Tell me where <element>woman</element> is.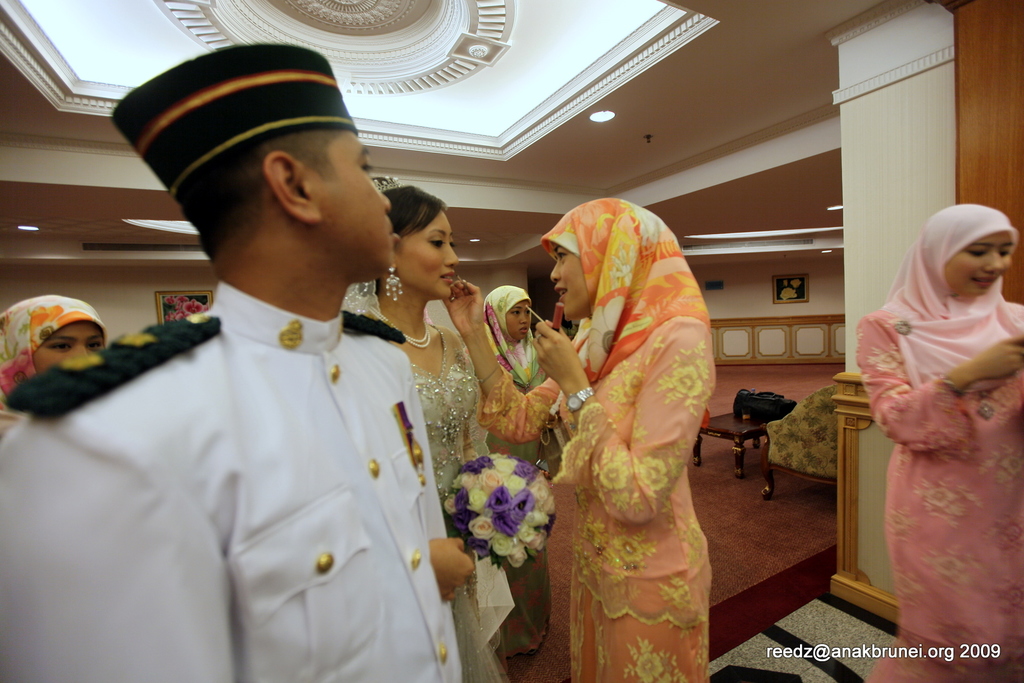
<element>woman</element> is at 0, 294, 102, 451.
